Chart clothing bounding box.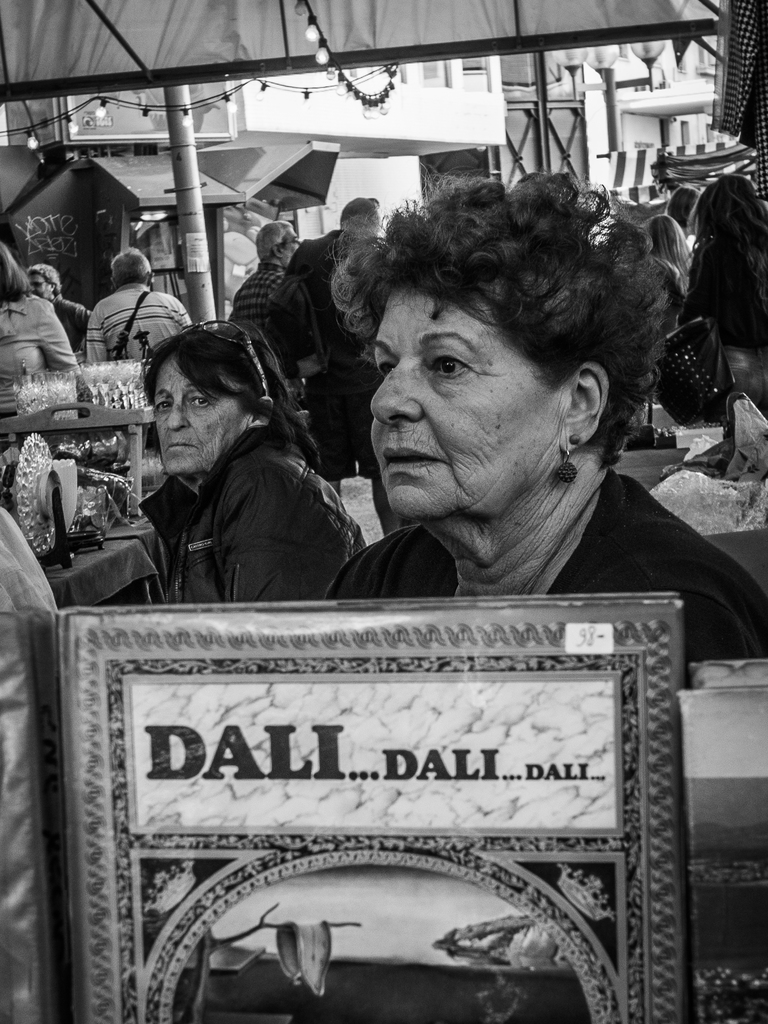
Charted: bbox=[283, 223, 365, 349].
